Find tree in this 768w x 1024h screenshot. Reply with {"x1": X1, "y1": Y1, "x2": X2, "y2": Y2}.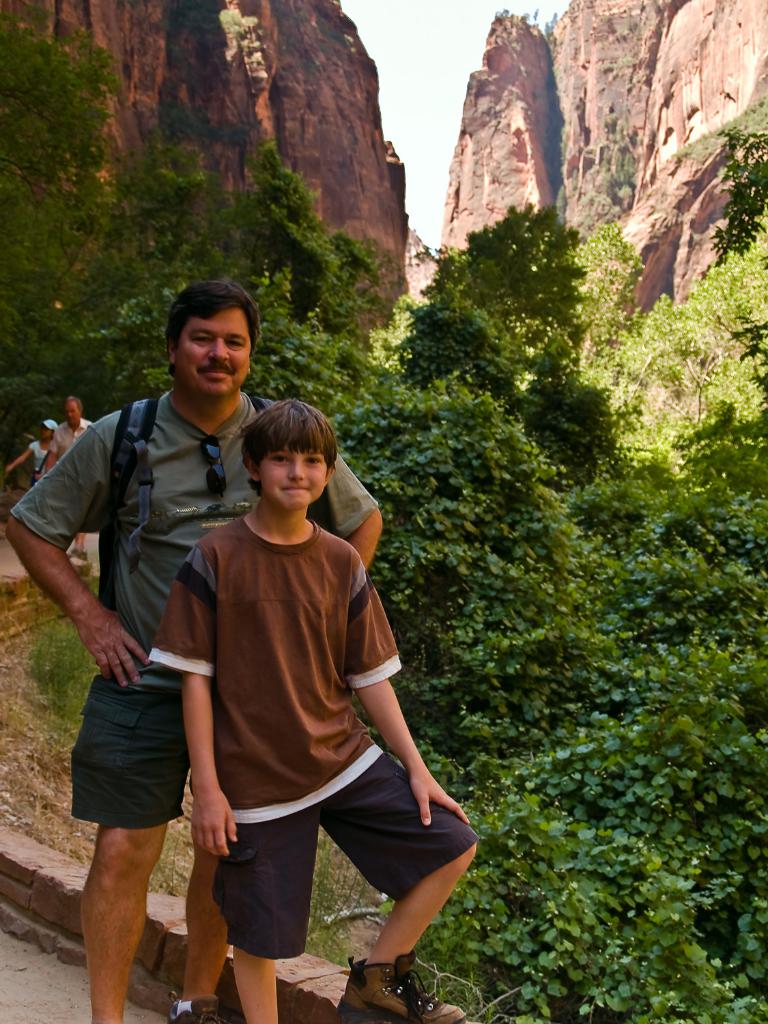
{"x1": 378, "y1": 394, "x2": 767, "y2": 783}.
